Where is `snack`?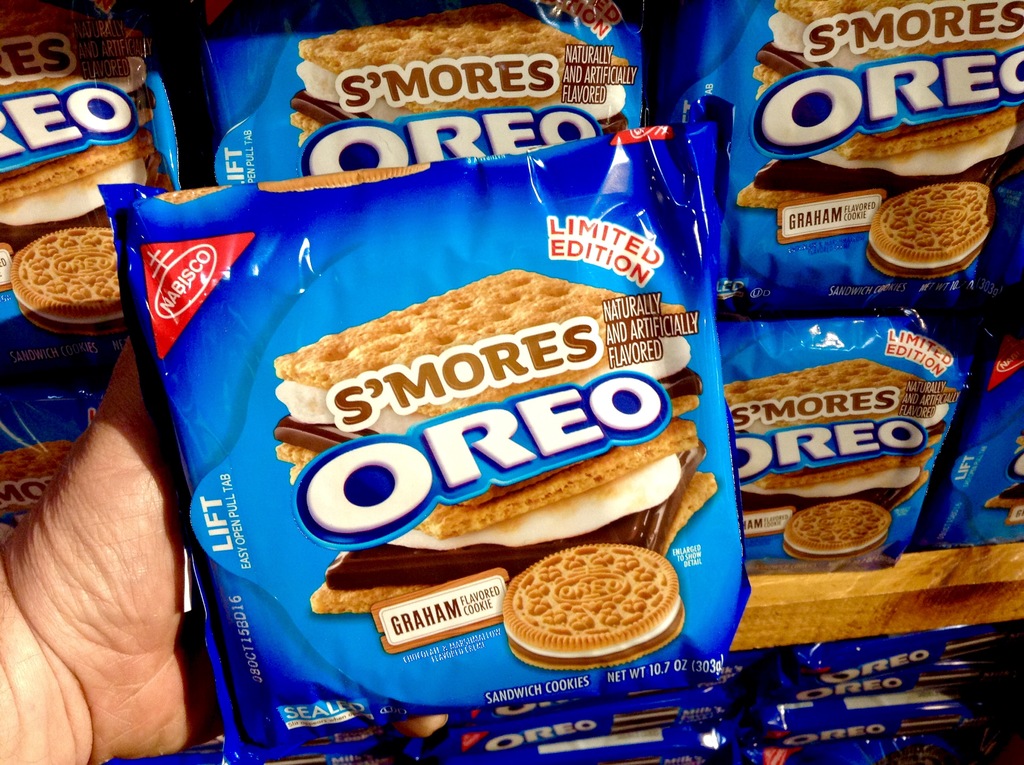
x1=500, y1=542, x2=685, y2=672.
